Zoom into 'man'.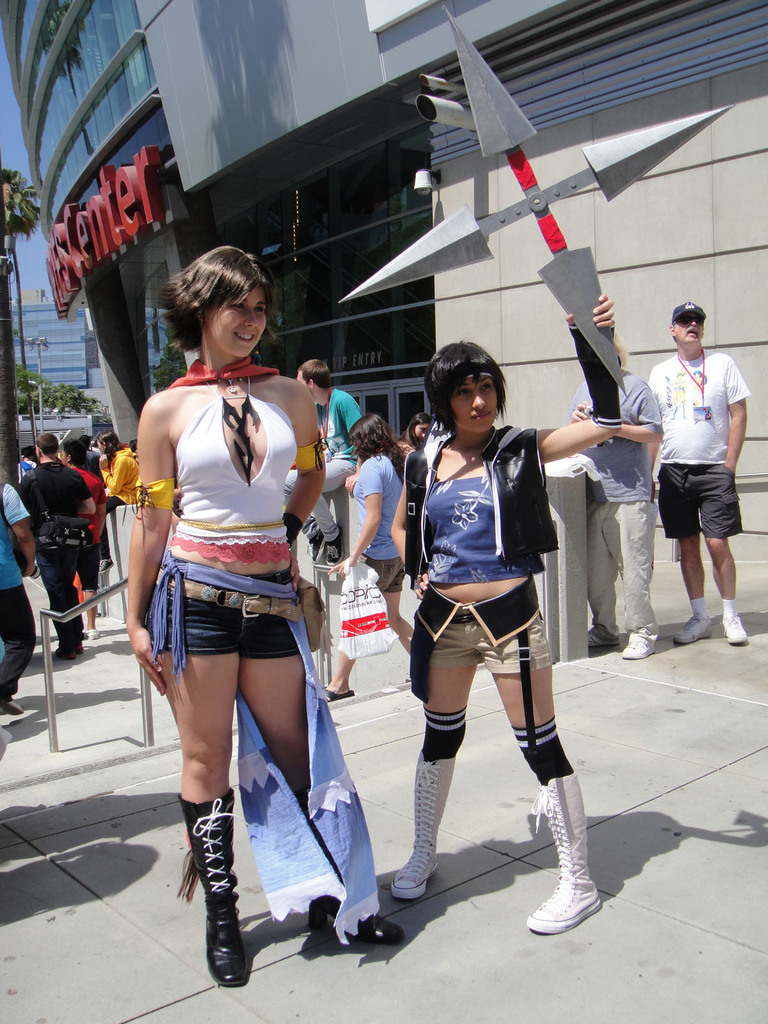
Zoom target: bbox(279, 358, 363, 566).
